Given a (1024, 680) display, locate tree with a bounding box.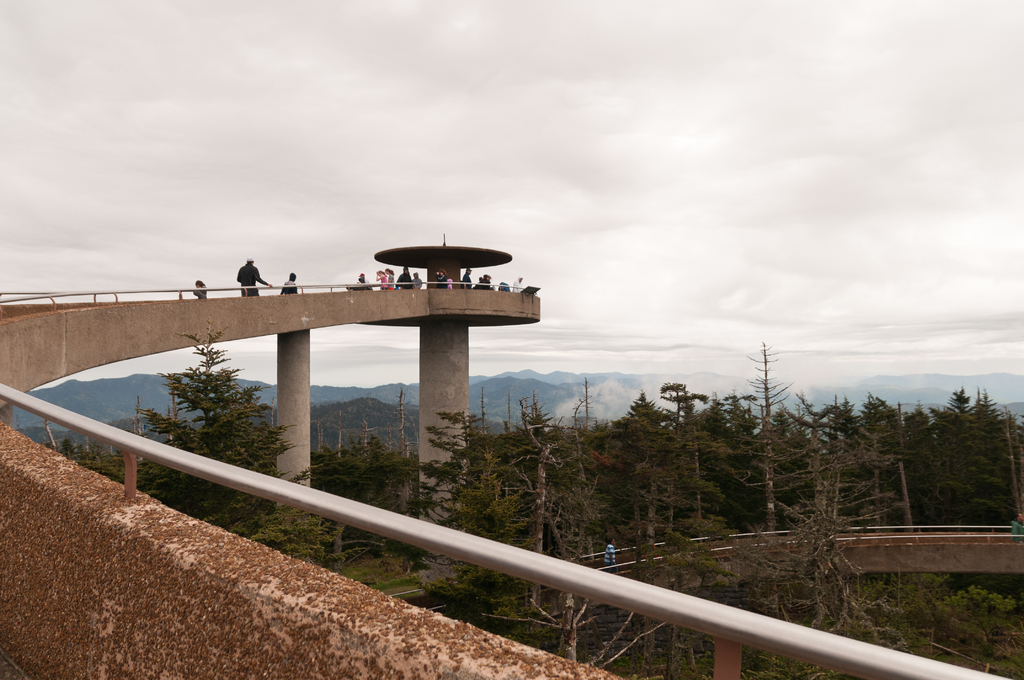
Located: <region>65, 312, 346, 567</region>.
